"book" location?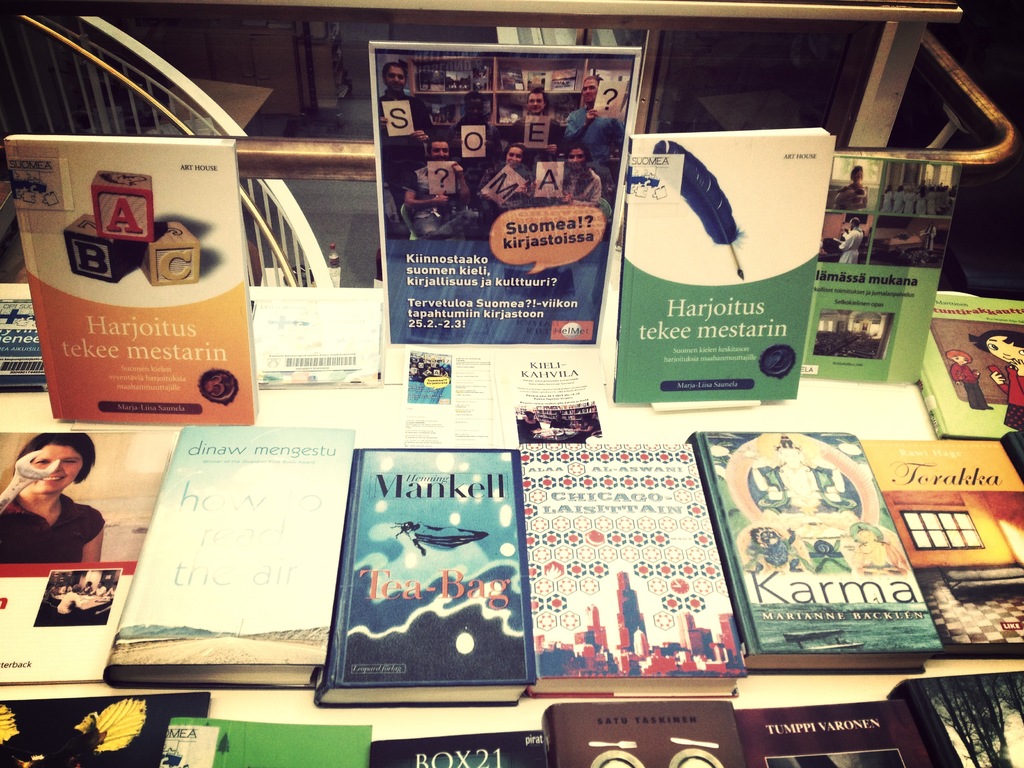
0,434,170,685
